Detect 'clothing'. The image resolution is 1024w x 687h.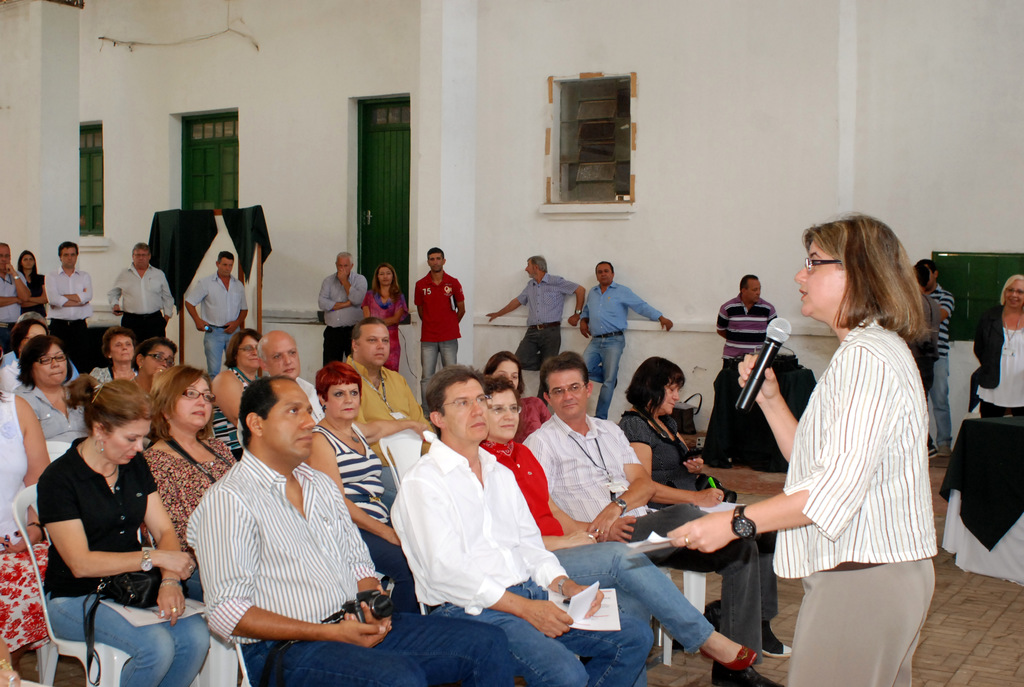
415 272 466 341.
